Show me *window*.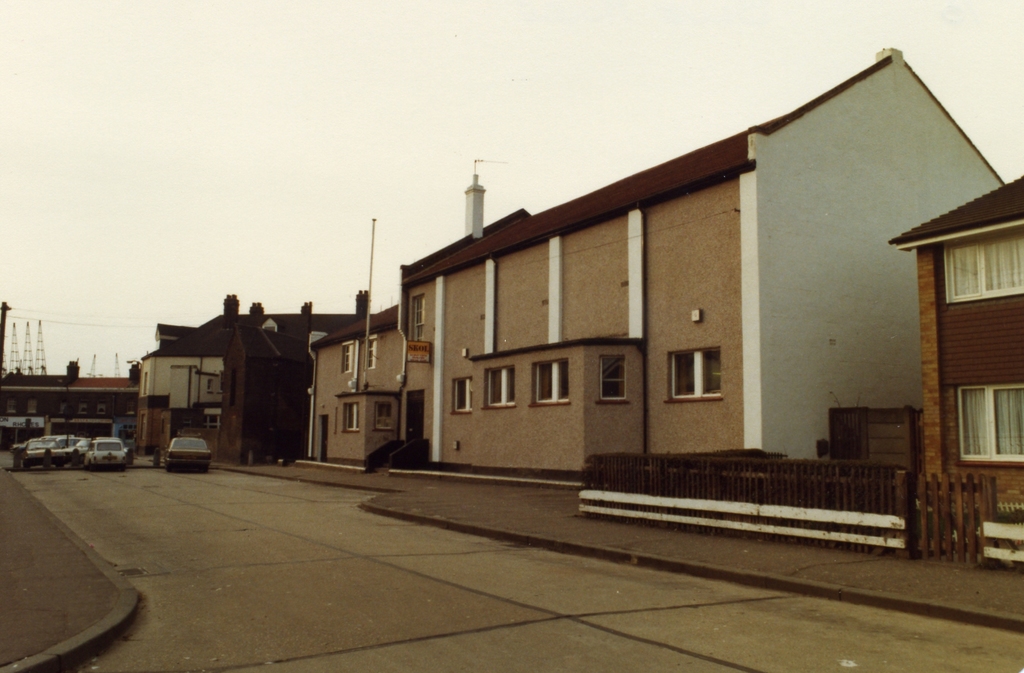
*window* is here: x1=335 y1=335 x2=385 y2=375.
